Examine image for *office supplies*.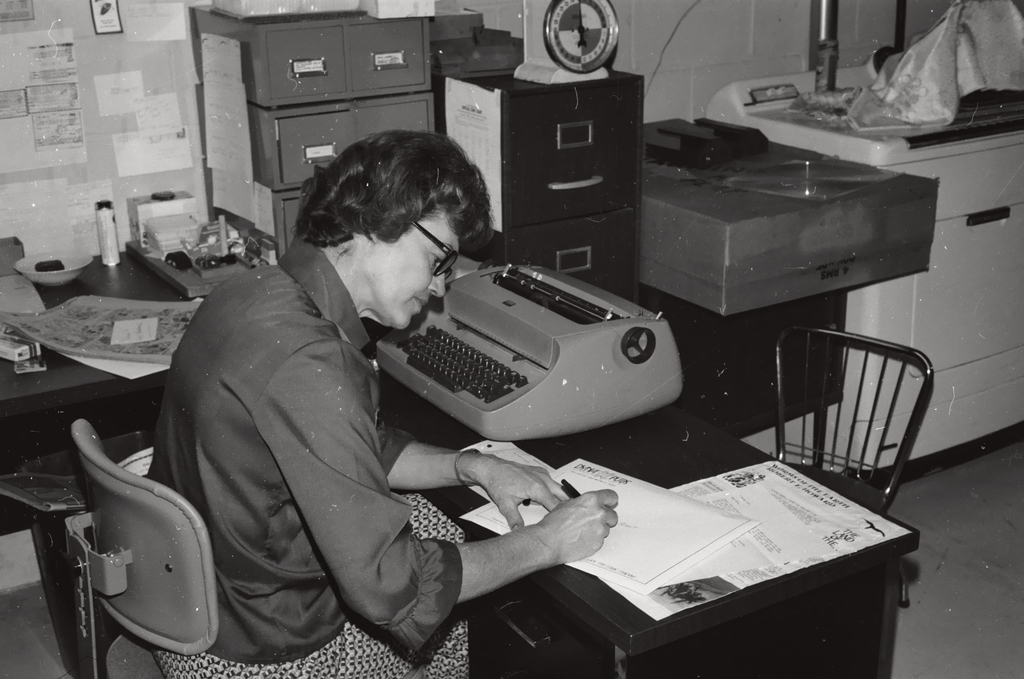
Examination result: bbox=(10, 250, 92, 275).
